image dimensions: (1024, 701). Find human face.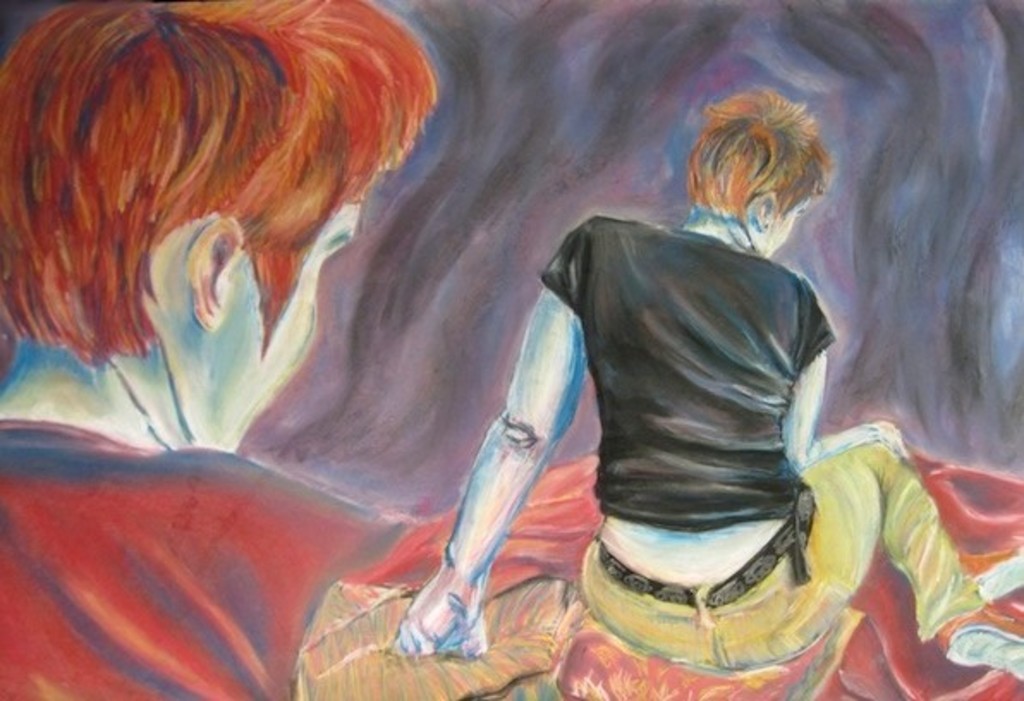
(x1=227, y1=201, x2=366, y2=454).
